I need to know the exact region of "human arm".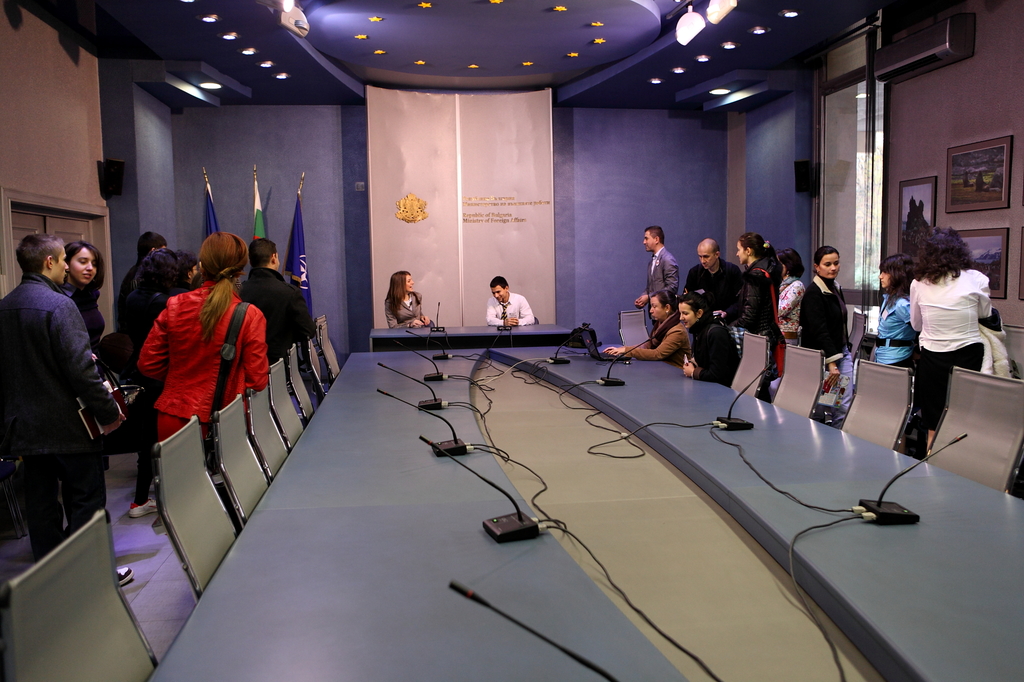
Region: <region>285, 271, 316, 356</region>.
